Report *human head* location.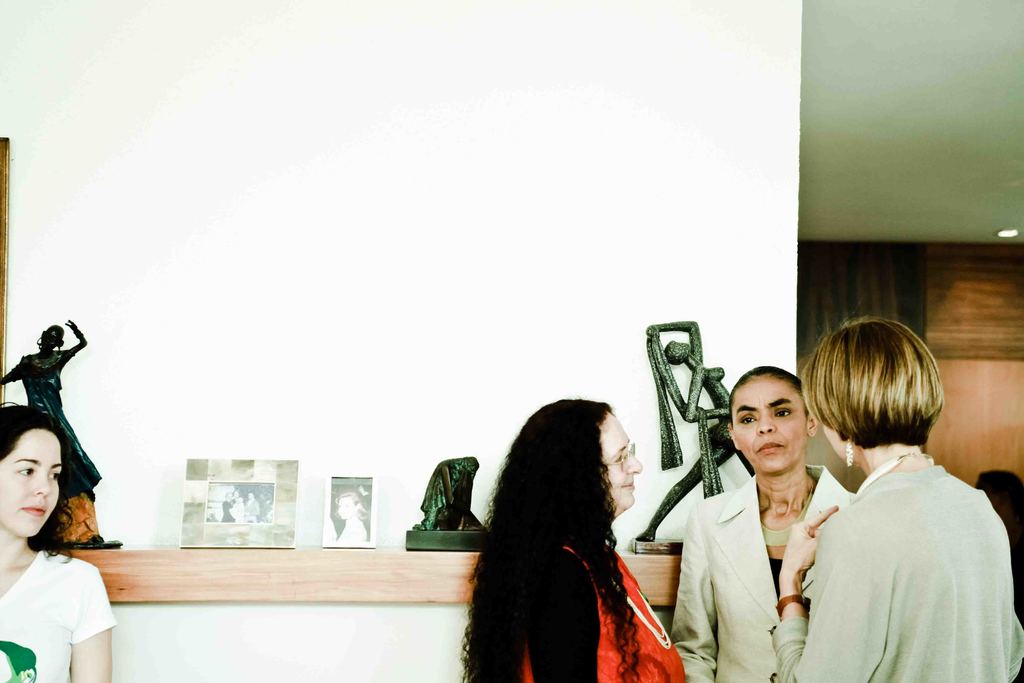
Report: <region>803, 312, 945, 466</region>.
